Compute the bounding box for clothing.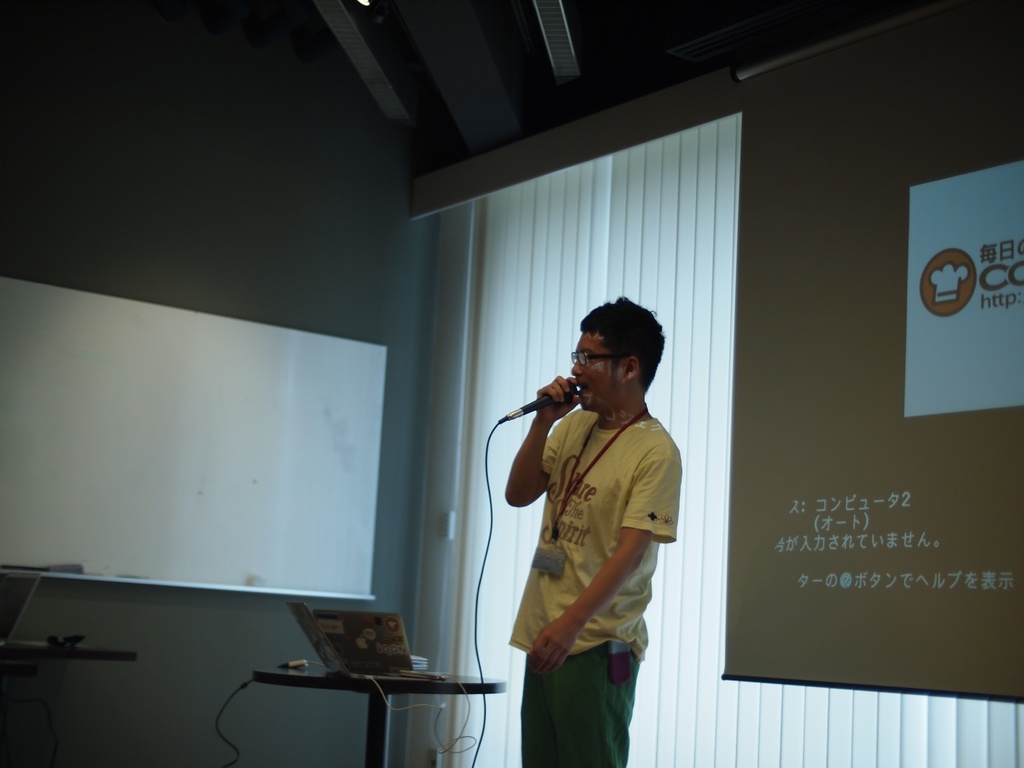
bbox=[462, 363, 696, 731].
